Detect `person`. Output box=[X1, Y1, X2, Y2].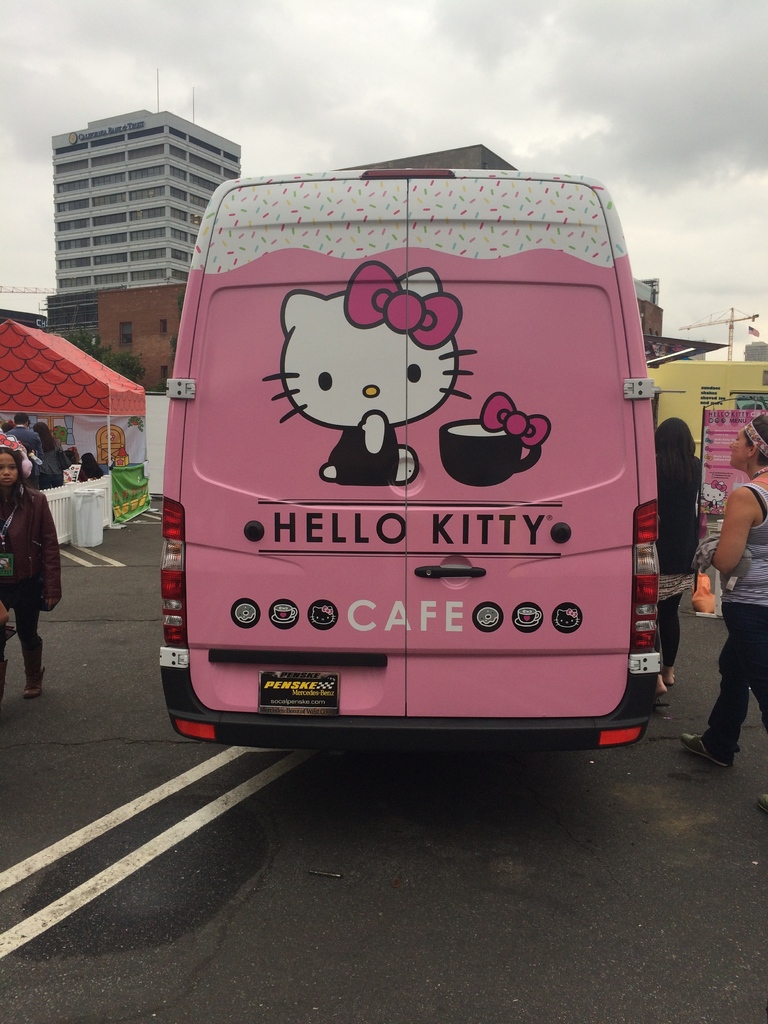
box=[6, 407, 40, 486].
